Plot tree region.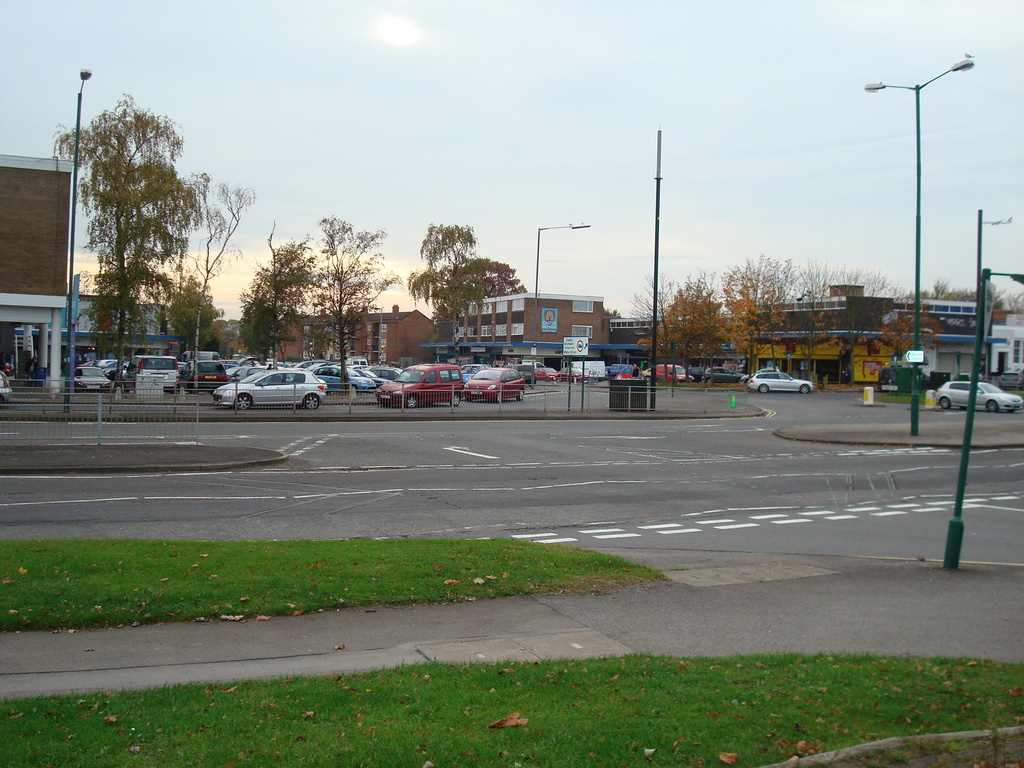
Plotted at rect(163, 269, 239, 355).
